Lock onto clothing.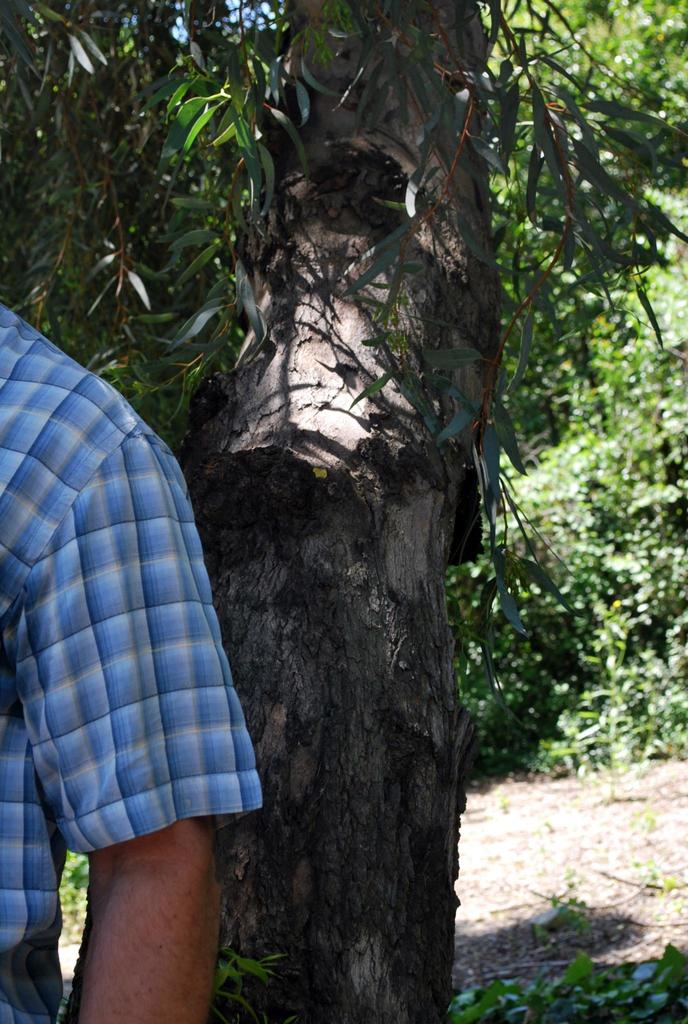
Locked: (left=3, top=297, right=266, bottom=1023).
